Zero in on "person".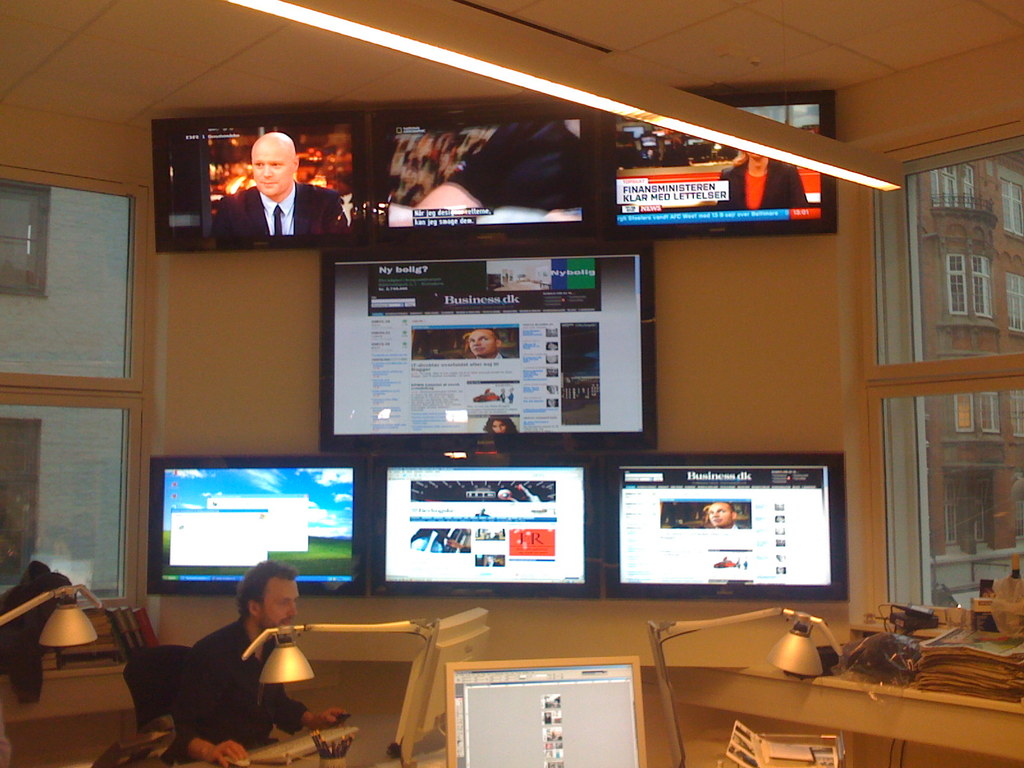
Zeroed in: crop(707, 499, 743, 531).
